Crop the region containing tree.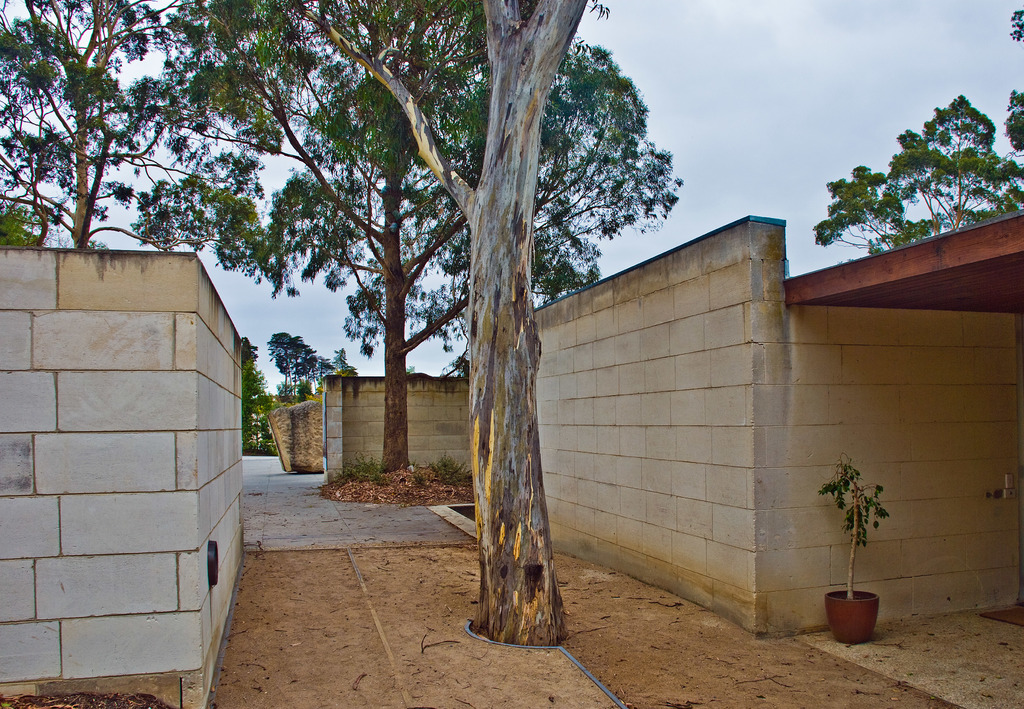
Crop region: {"x1": 825, "y1": 86, "x2": 1015, "y2": 255}.
